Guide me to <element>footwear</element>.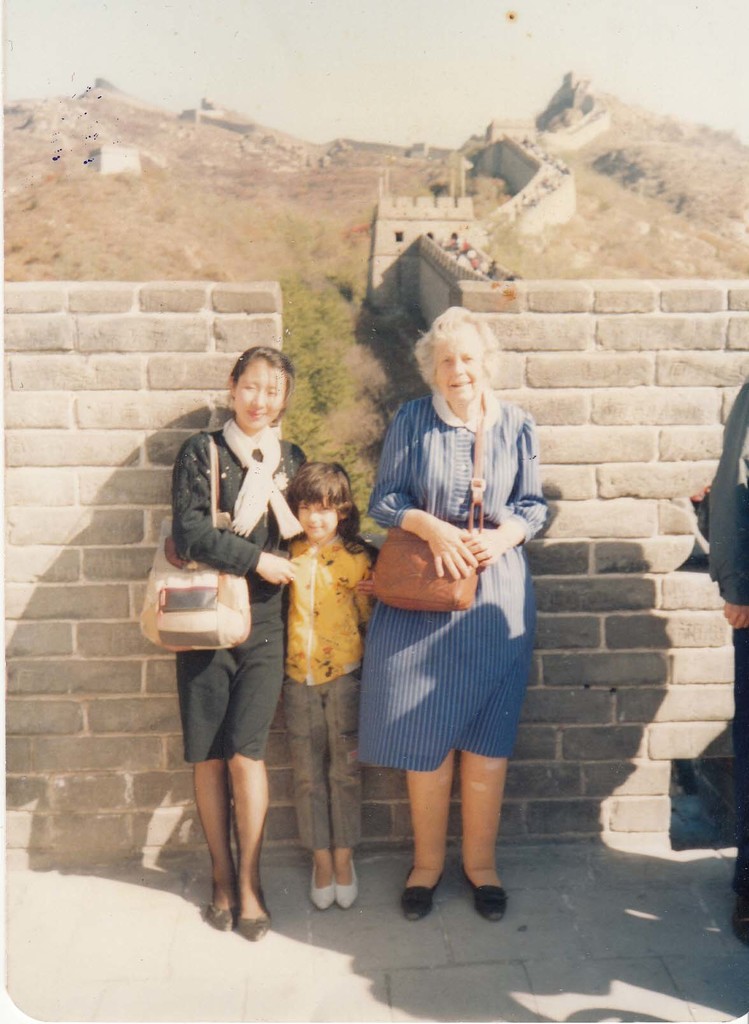
Guidance: {"x1": 243, "y1": 883, "x2": 277, "y2": 934}.
